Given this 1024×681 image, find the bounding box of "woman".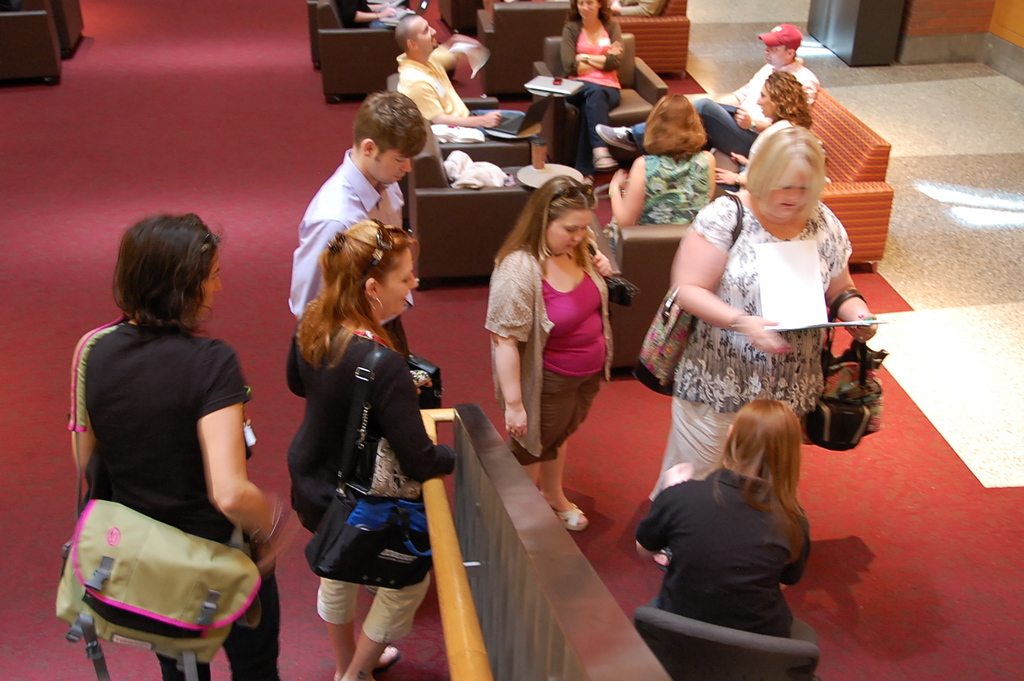
detection(606, 95, 719, 261).
